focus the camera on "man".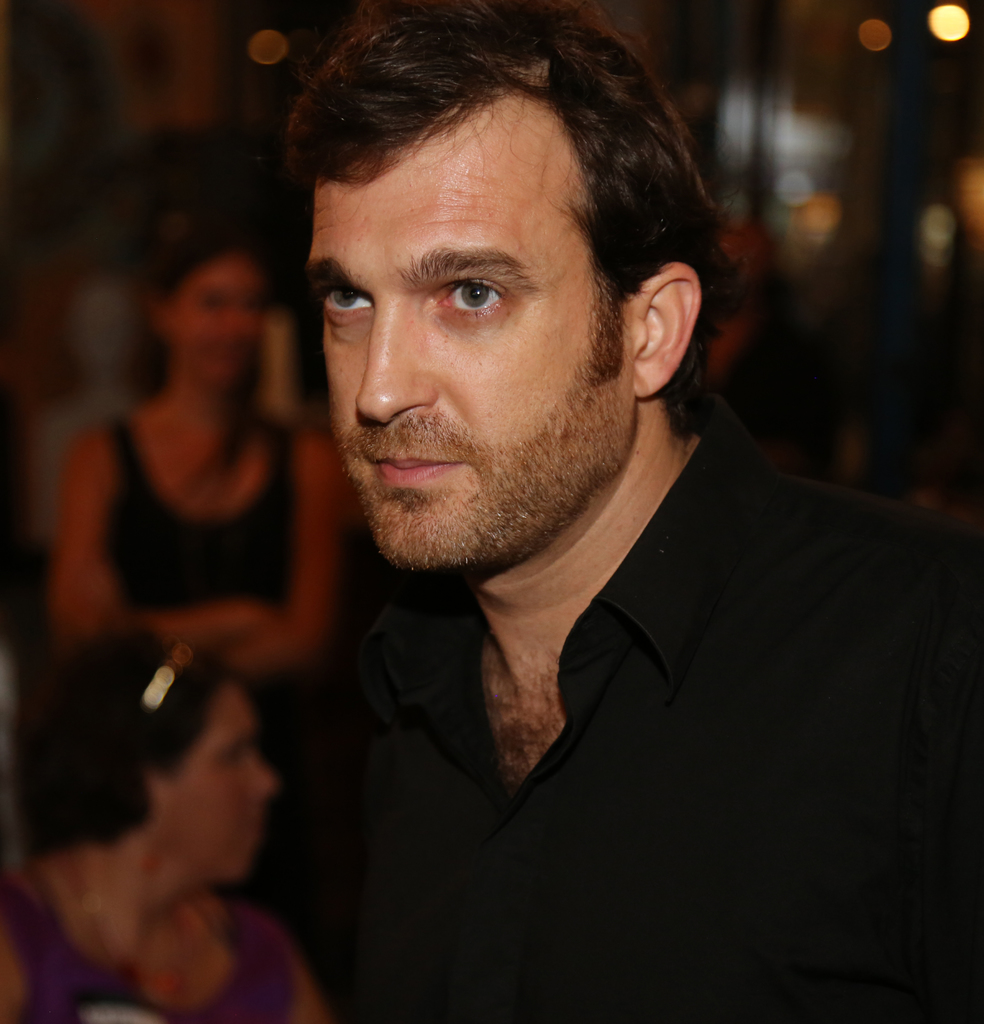
Focus region: 188/29/965/998.
